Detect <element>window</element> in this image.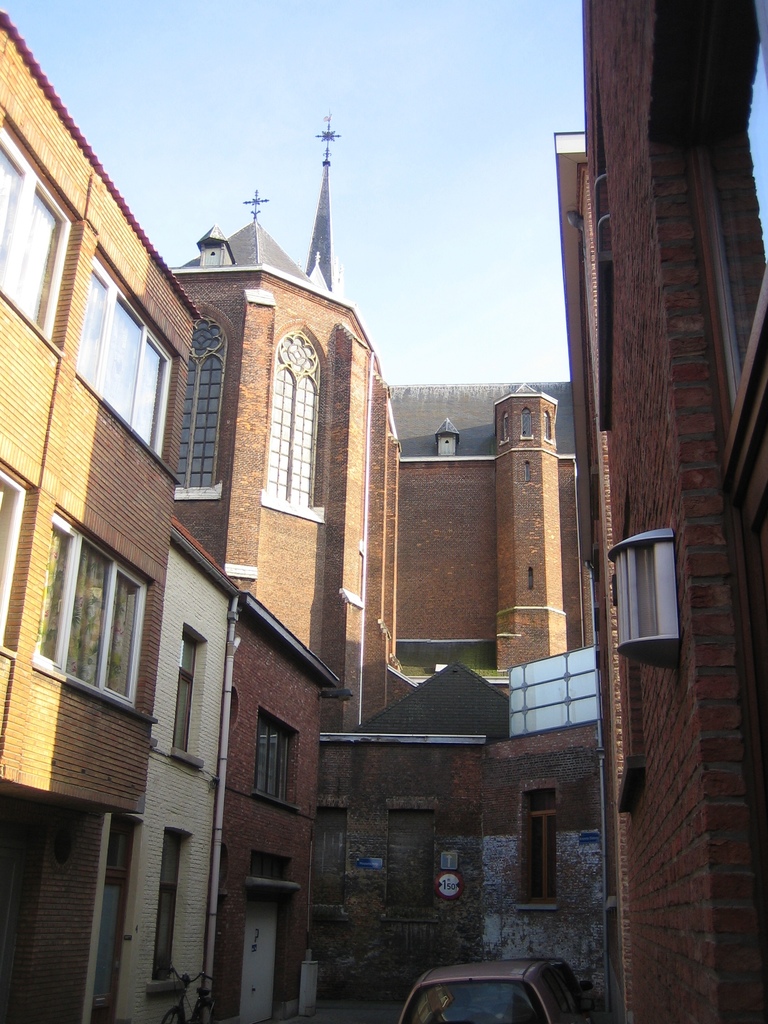
Detection: [x1=173, y1=305, x2=219, y2=487].
